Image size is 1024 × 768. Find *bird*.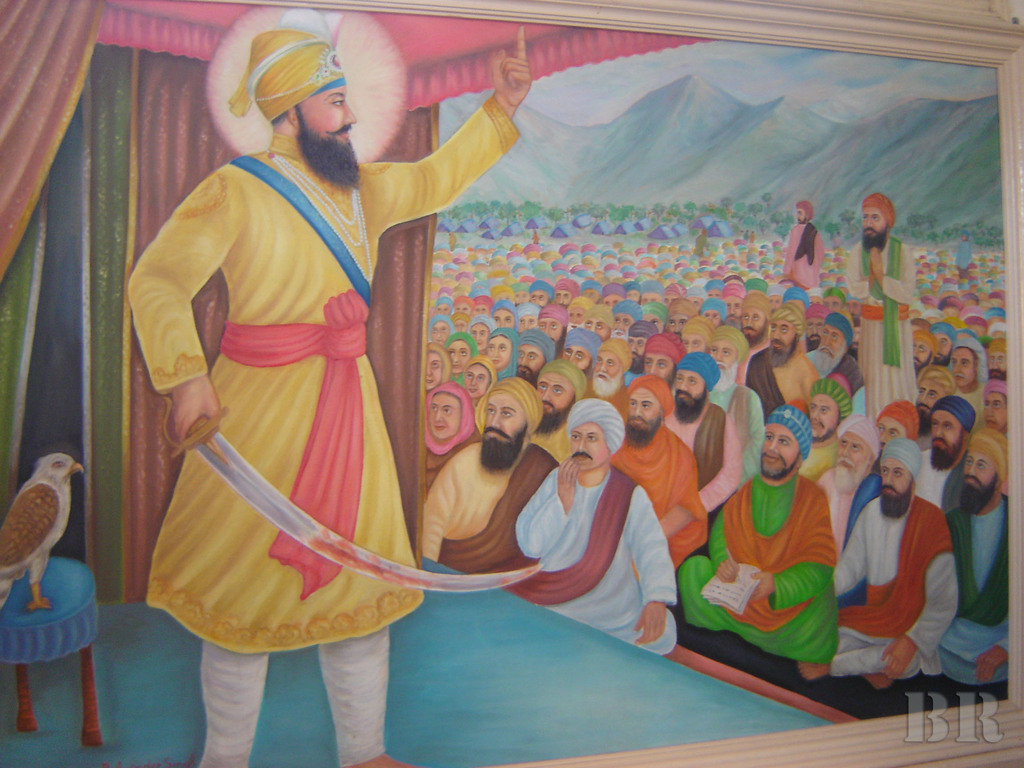
crop(0, 453, 88, 614).
